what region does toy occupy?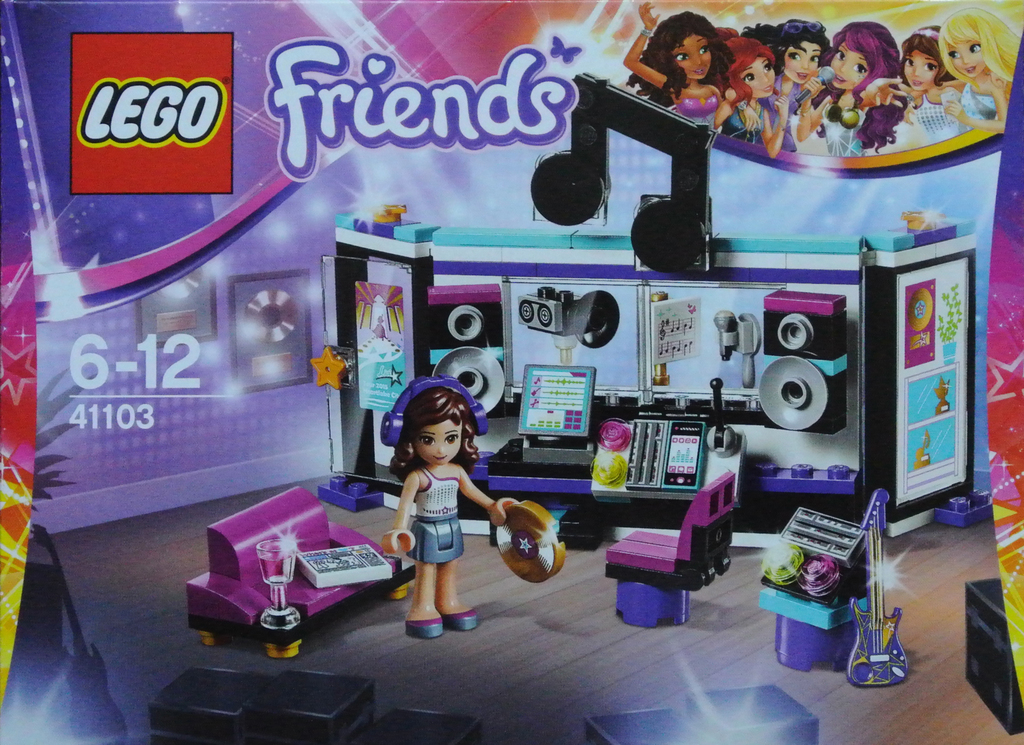
pyautogui.locateOnScreen(148, 665, 368, 744).
